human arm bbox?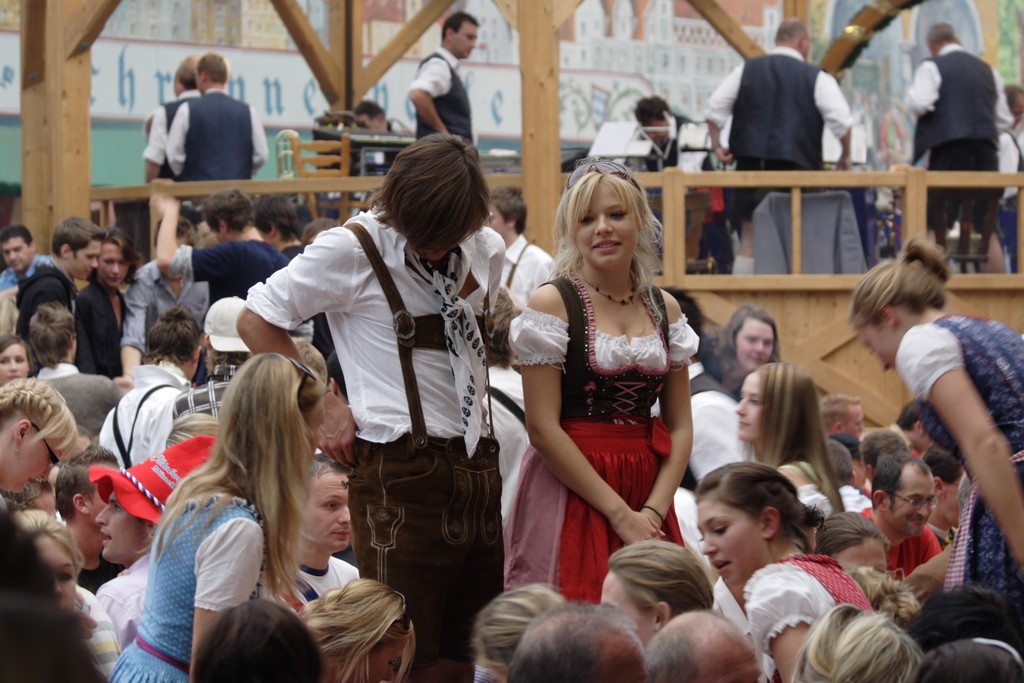
141:103:171:183
